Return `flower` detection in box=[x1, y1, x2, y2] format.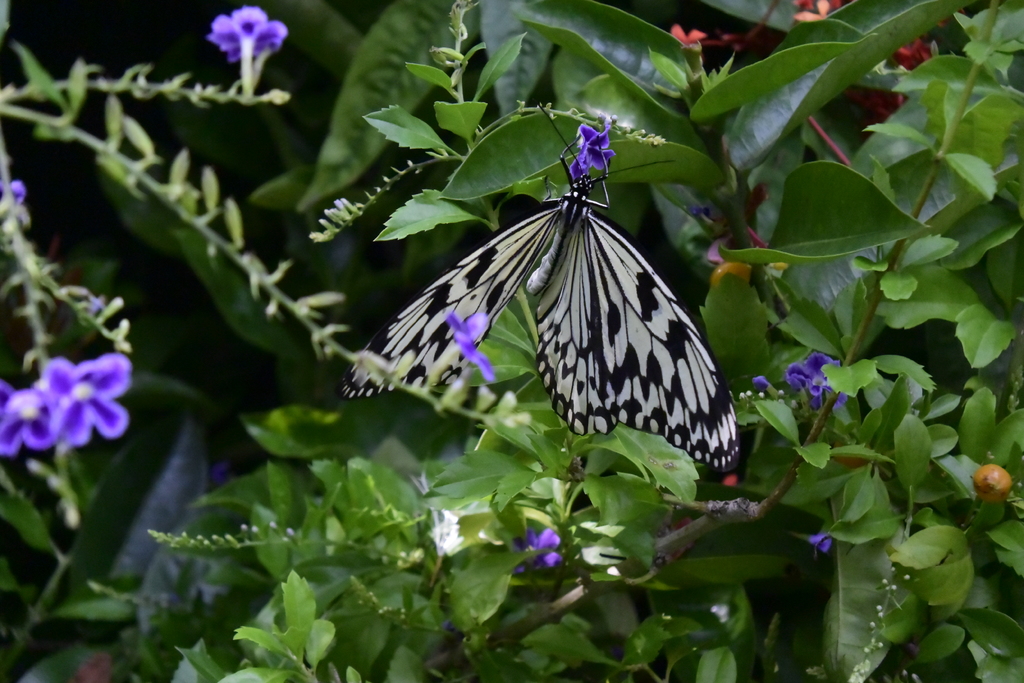
box=[440, 305, 503, 386].
